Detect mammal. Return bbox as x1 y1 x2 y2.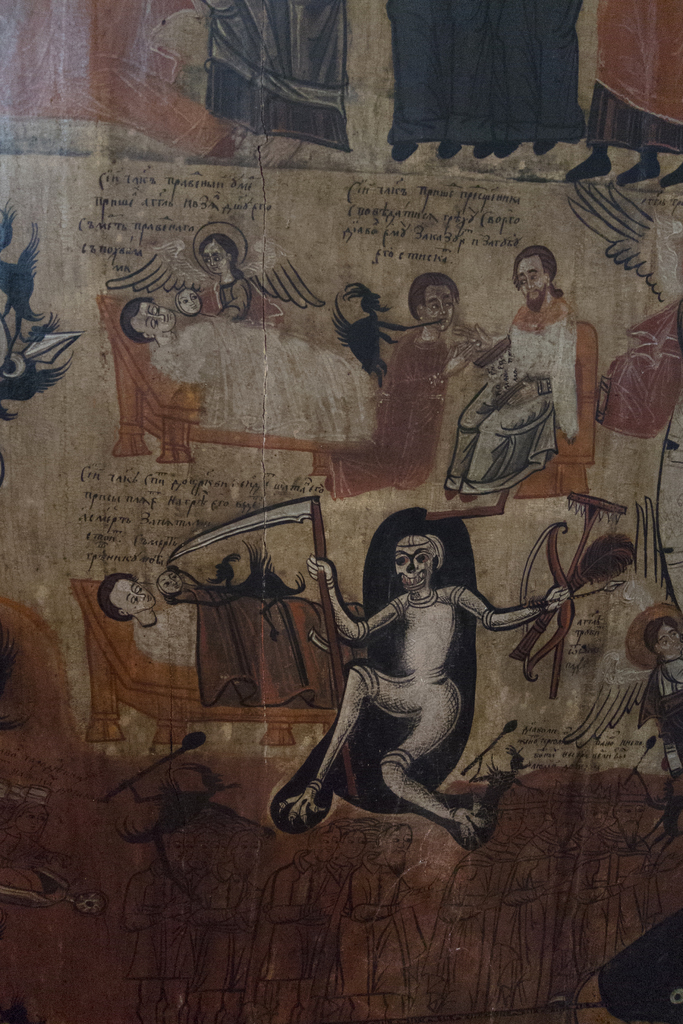
620 601 682 776.
